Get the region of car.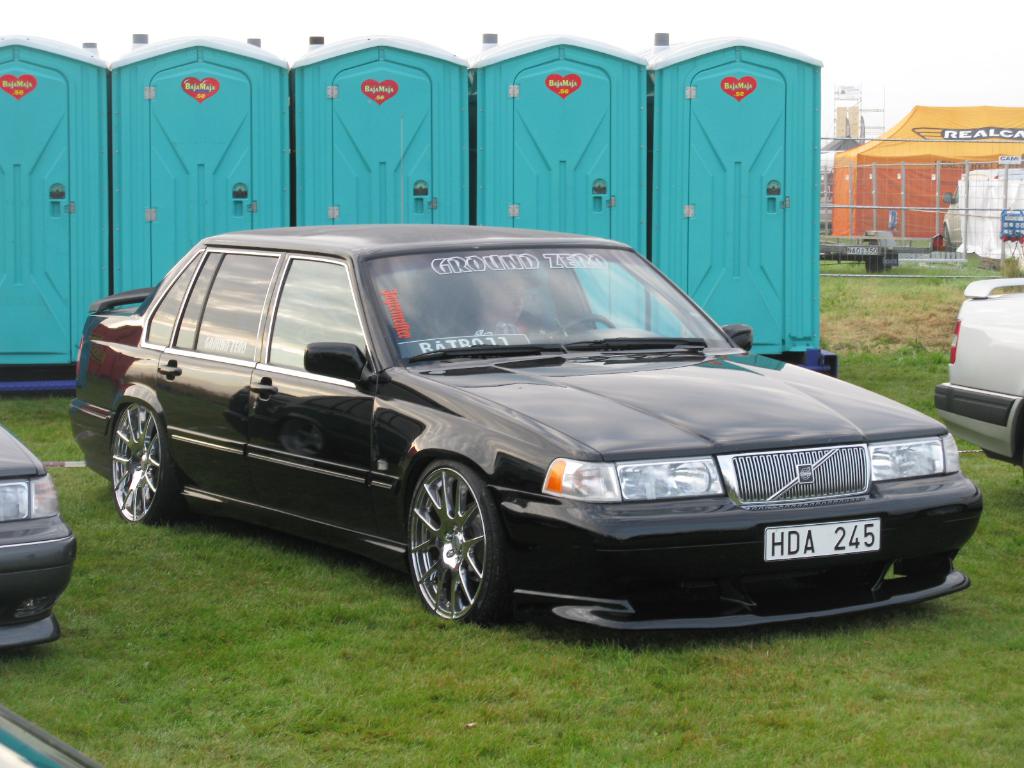
0/428/80/658.
